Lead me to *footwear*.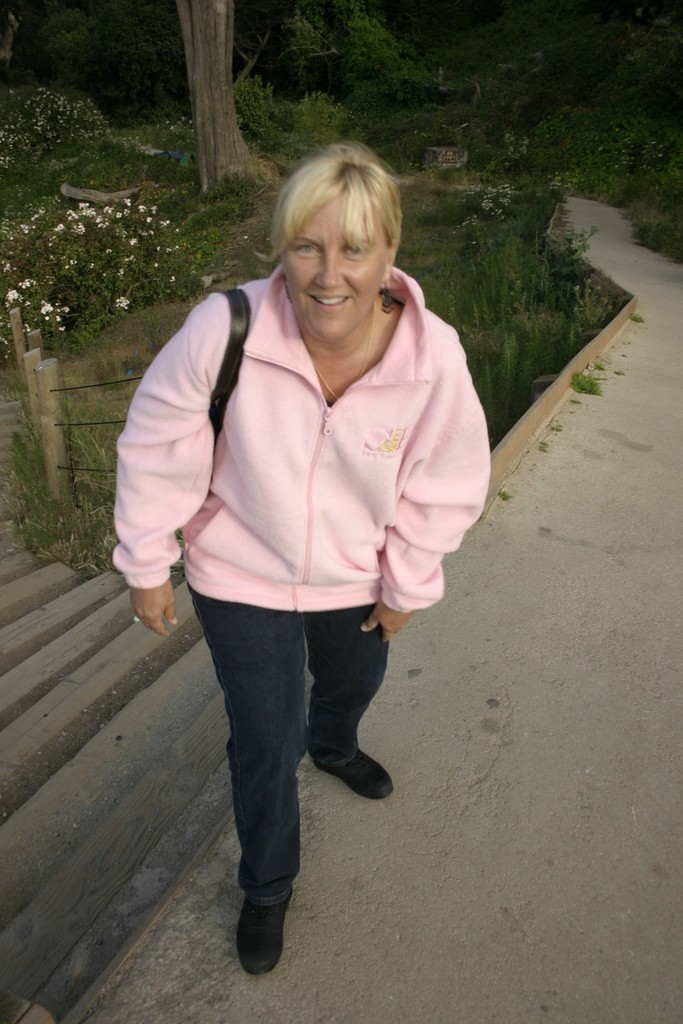
Lead to left=228, top=881, right=293, bottom=980.
